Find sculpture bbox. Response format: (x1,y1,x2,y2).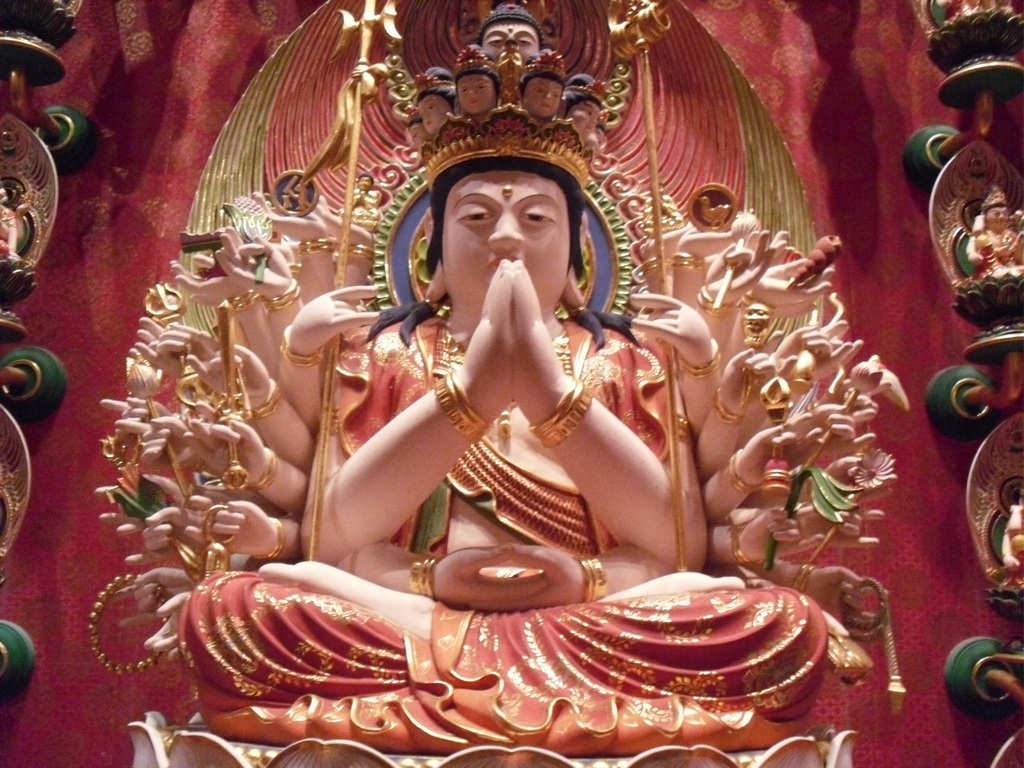
(907,115,1023,352).
